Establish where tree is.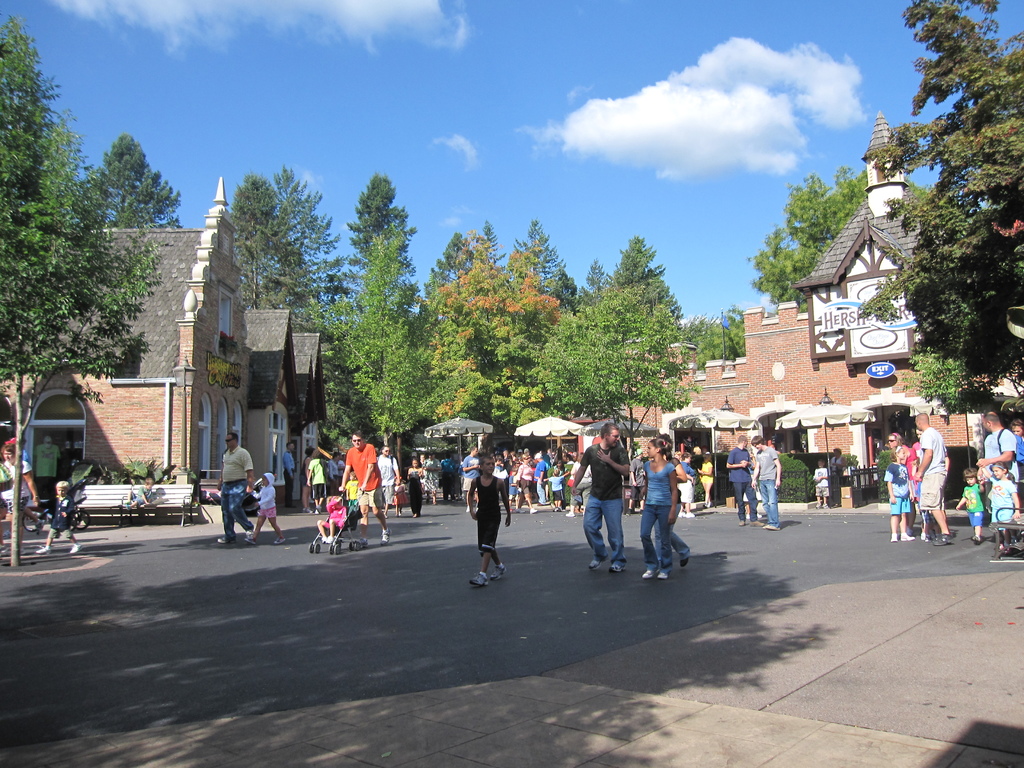
Established at {"x1": 340, "y1": 216, "x2": 424, "y2": 419}.
